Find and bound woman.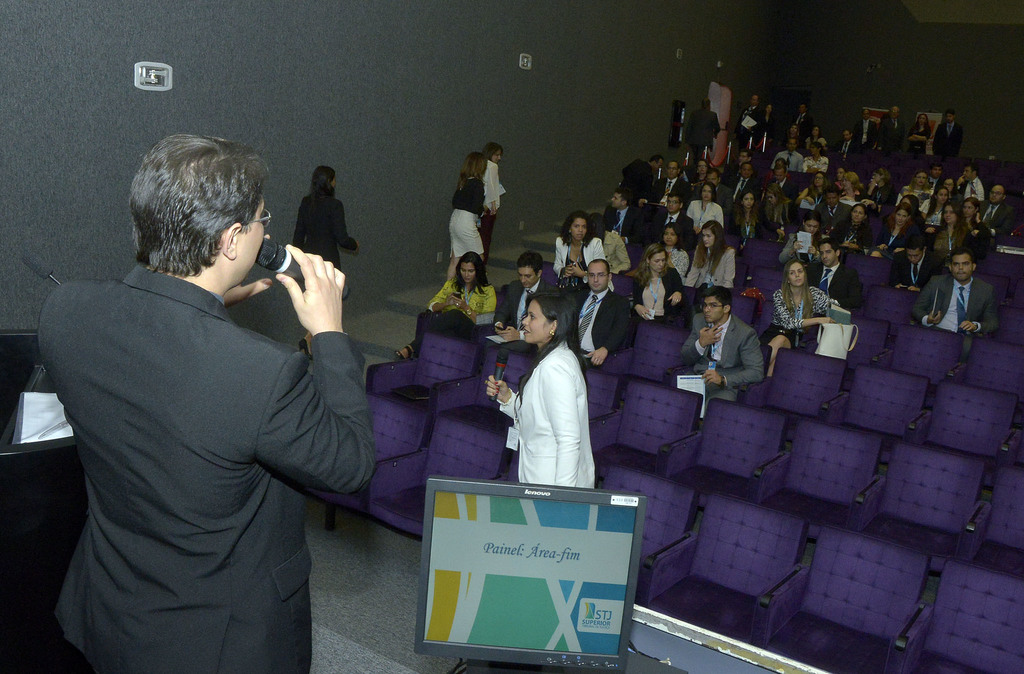
Bound: <region>867, 173, 899, 204</region>.
